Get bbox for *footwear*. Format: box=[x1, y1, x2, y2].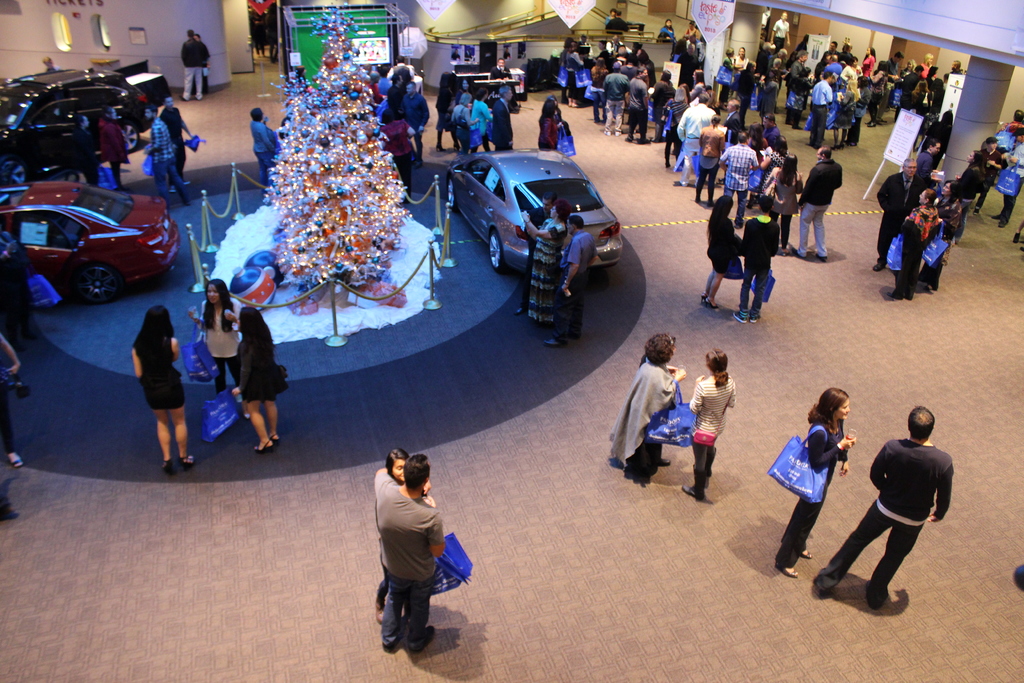
box=[451, 143, 461, 154].
